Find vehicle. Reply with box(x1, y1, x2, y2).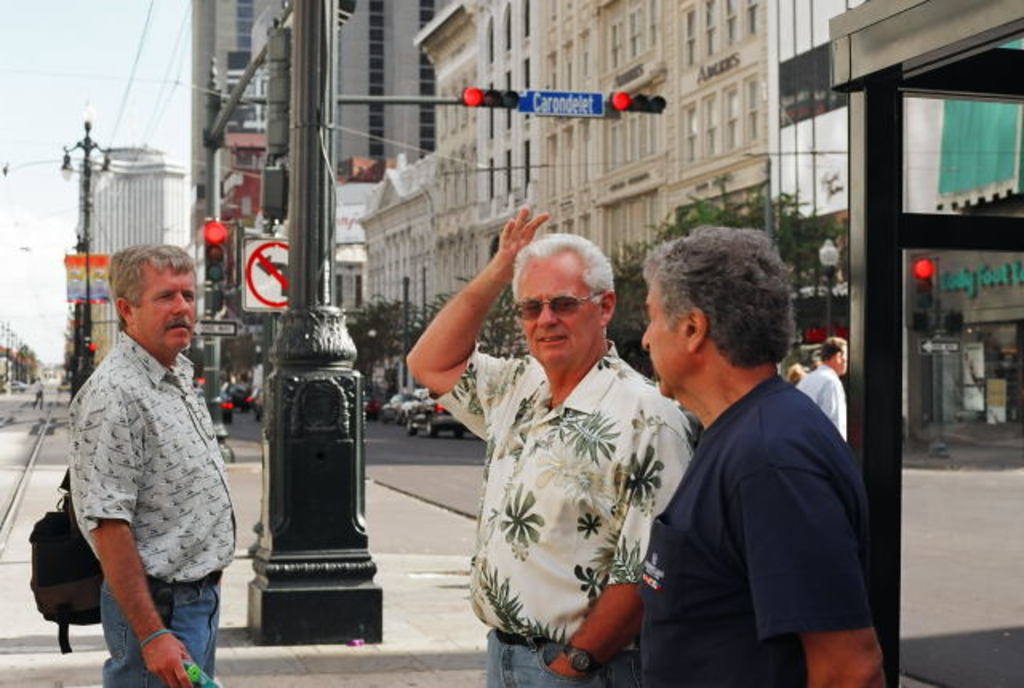
box(219, 379, 258, 411).
